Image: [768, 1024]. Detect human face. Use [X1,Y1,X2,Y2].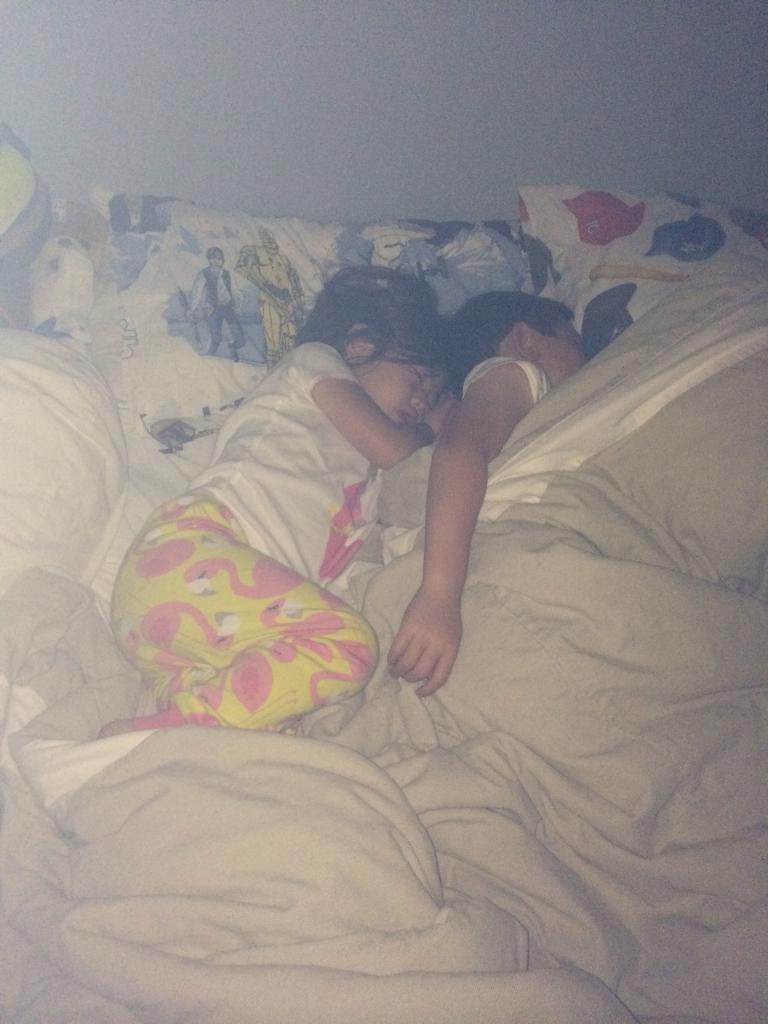
[524,323,594,393].
